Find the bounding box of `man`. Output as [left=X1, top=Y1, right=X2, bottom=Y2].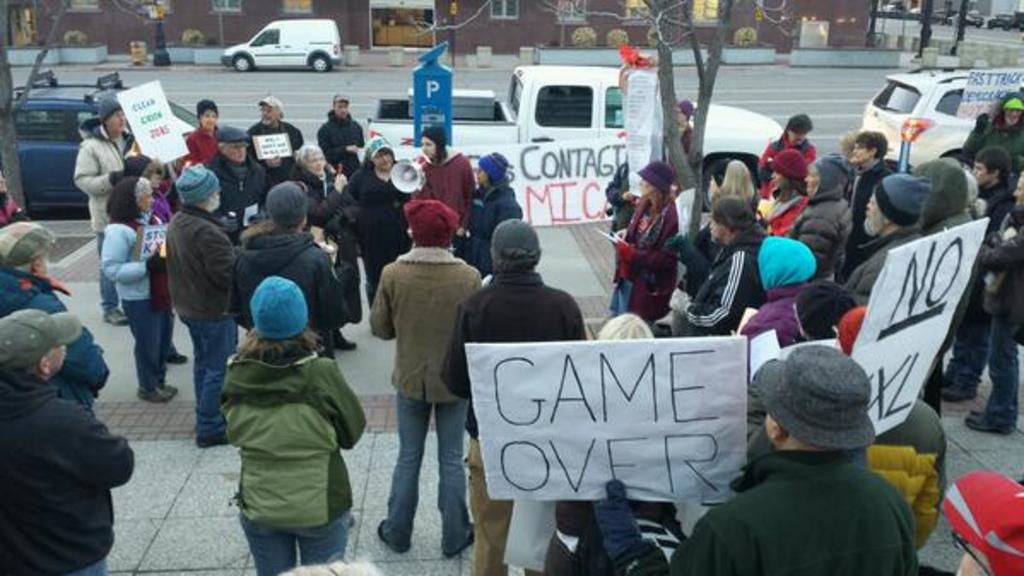
[left=680, top=338, right=939, bottom=573].
